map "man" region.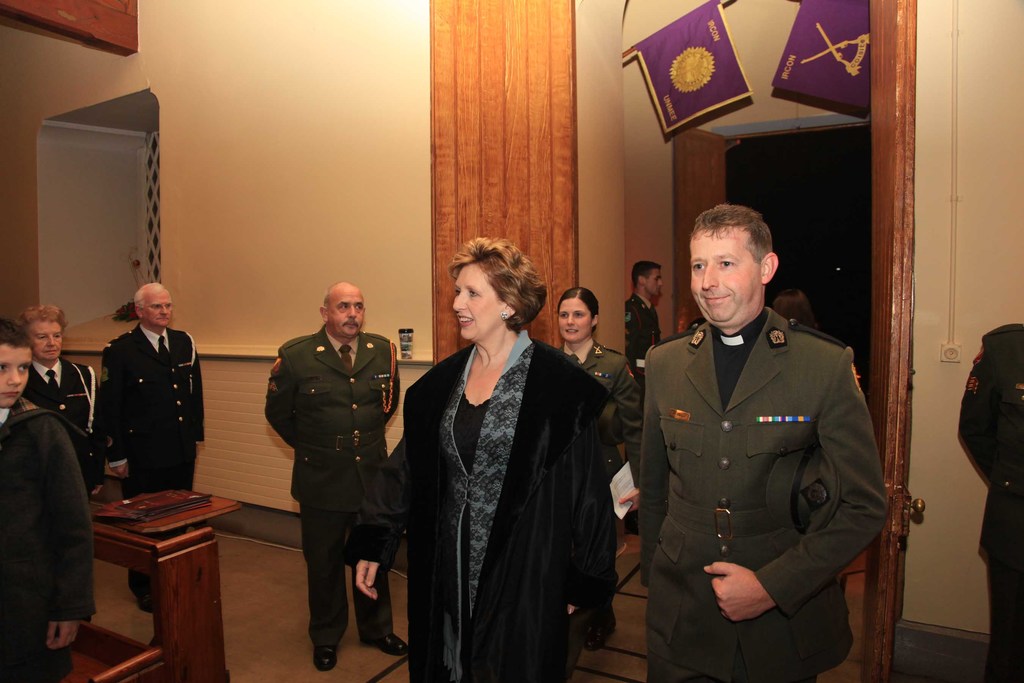
Mapped to 957/323/1023/682.
